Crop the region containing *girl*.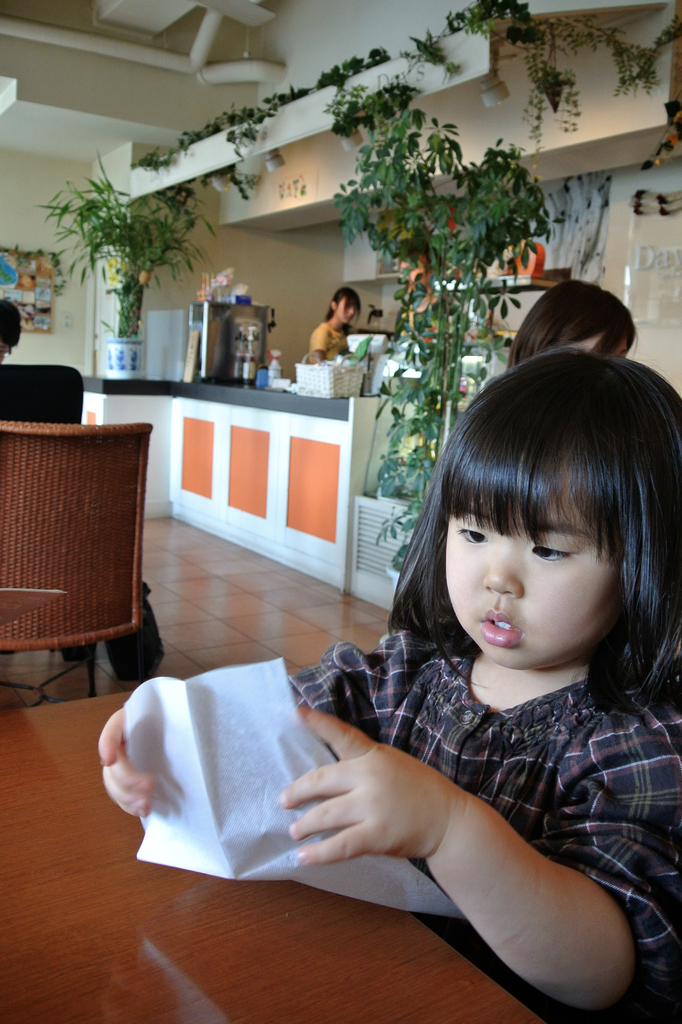
Crop region: 100/355/681/1023.
